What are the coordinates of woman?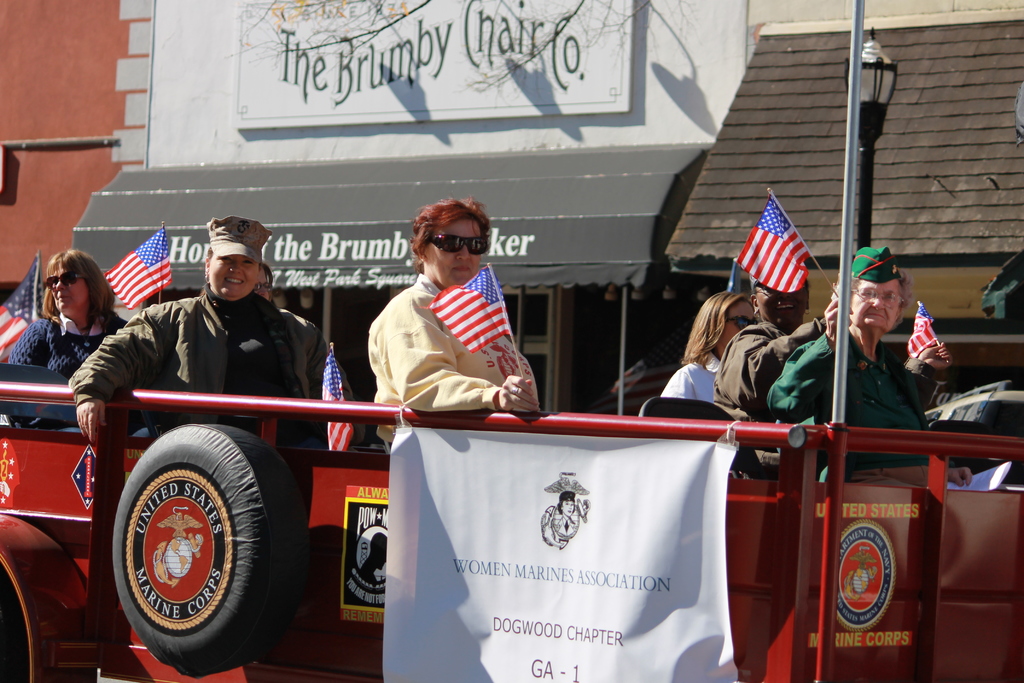
<box>72,213,327,453</box>.
